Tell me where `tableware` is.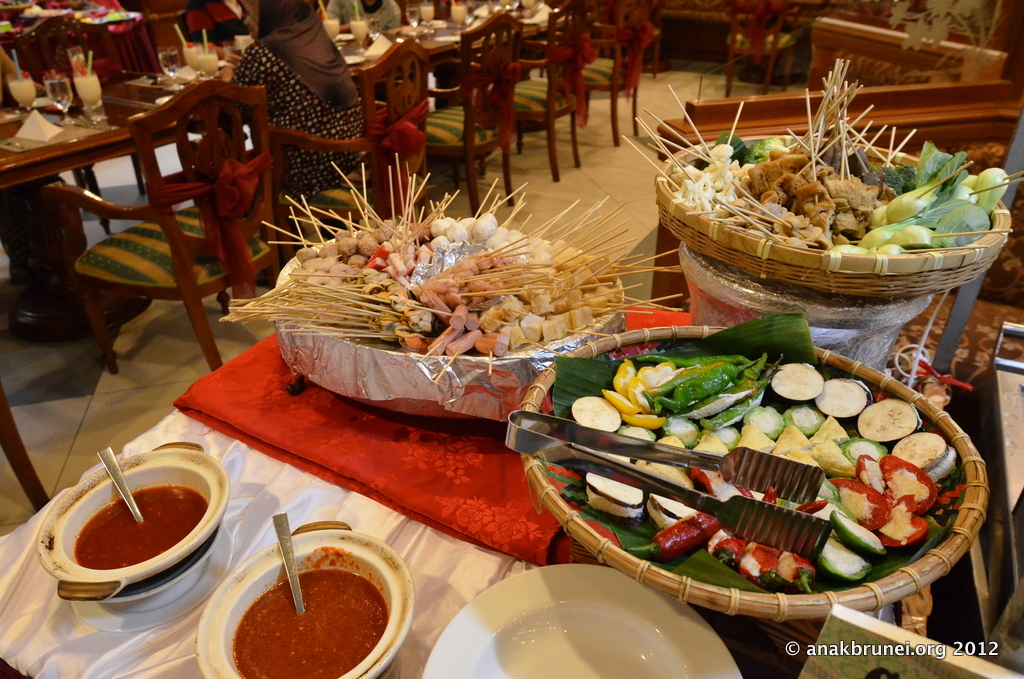
`tableware` is at [left=348, top=14, right=370, bottom=56].
